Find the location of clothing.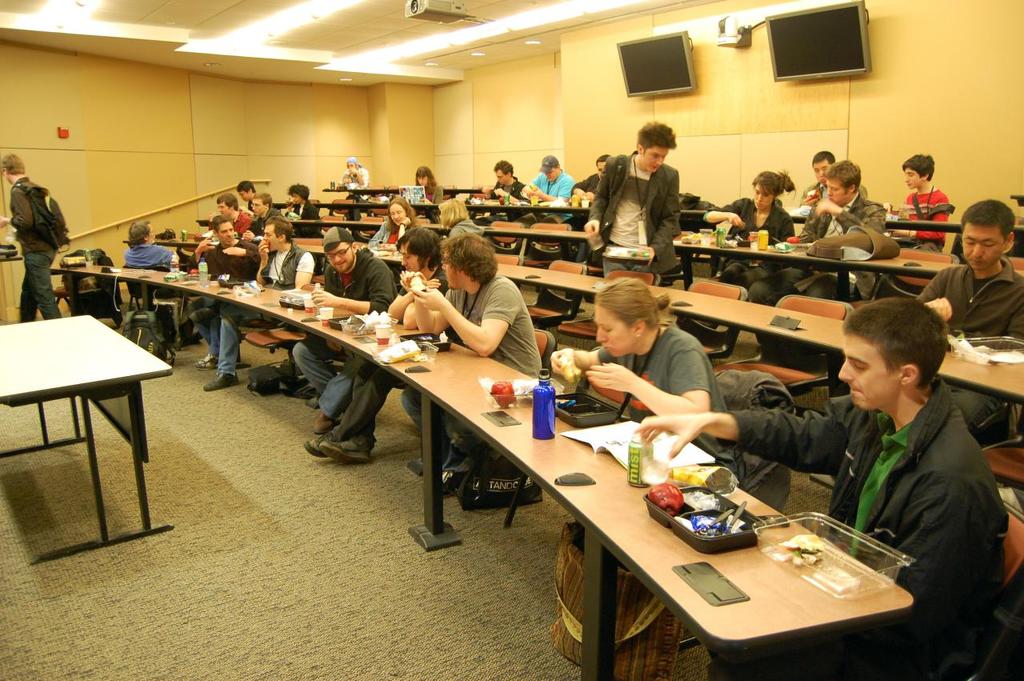
Location: bbox=(402, 276, 544, 470).
